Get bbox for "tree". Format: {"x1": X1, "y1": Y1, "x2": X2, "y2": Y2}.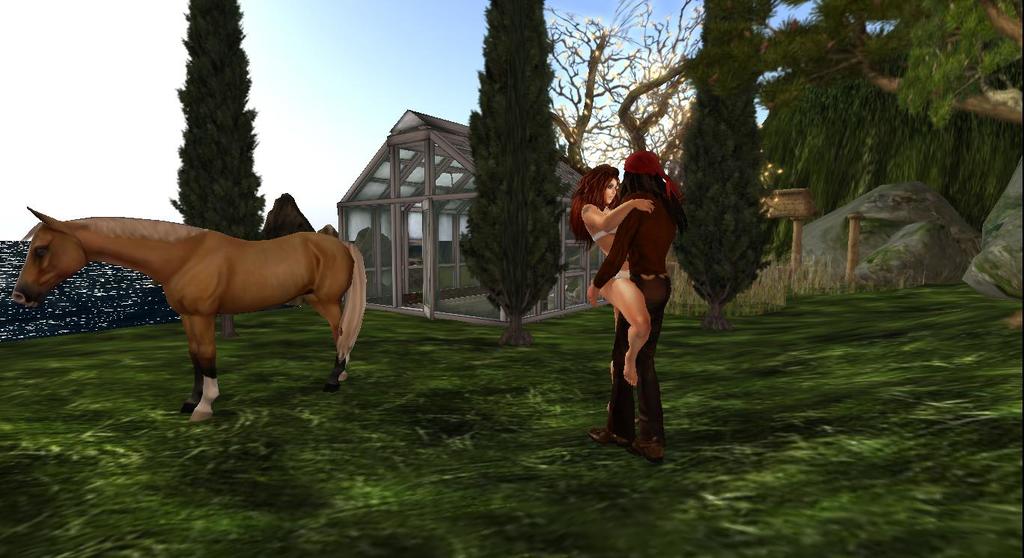
{"x1": 460, "y1": 0, "x2": 585, "y2": 346}.
